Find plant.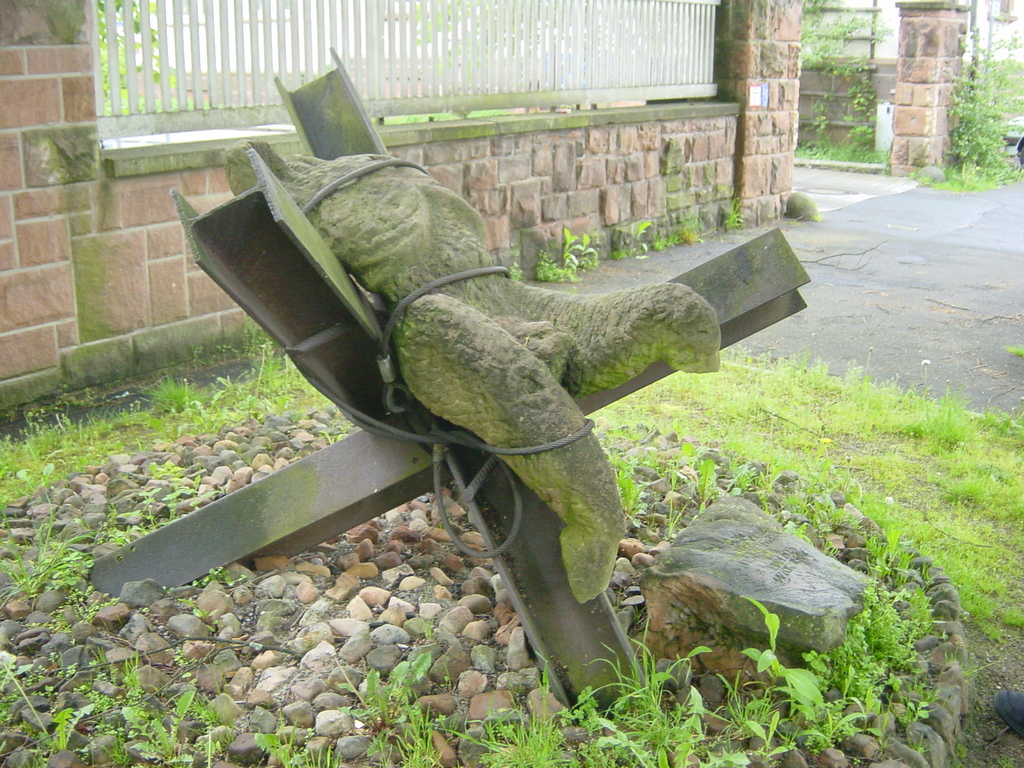
(left=899, top=2, right=1023, bottom=186).
